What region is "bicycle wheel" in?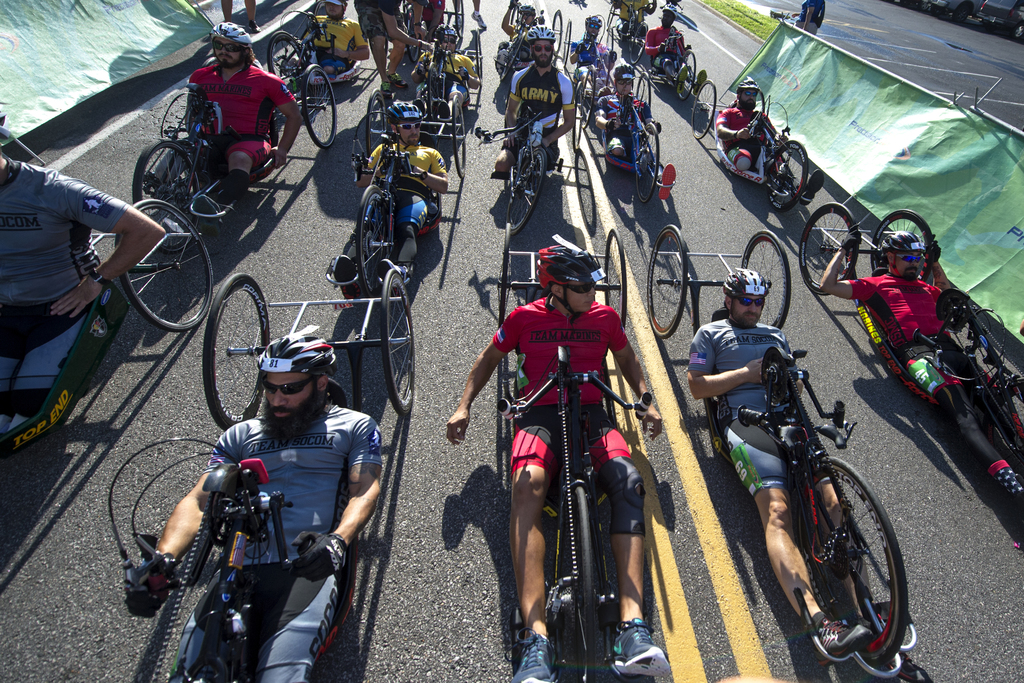
detection(300, 63, 339, 150).
